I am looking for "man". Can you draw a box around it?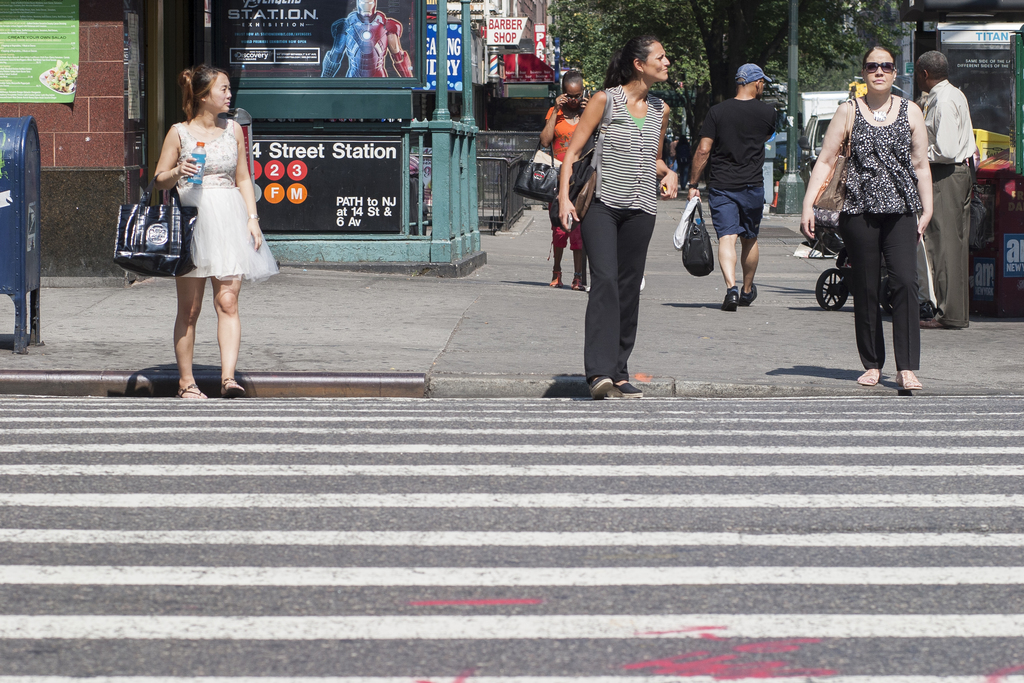
Sure, the bounding box is [924,52,976,334].
